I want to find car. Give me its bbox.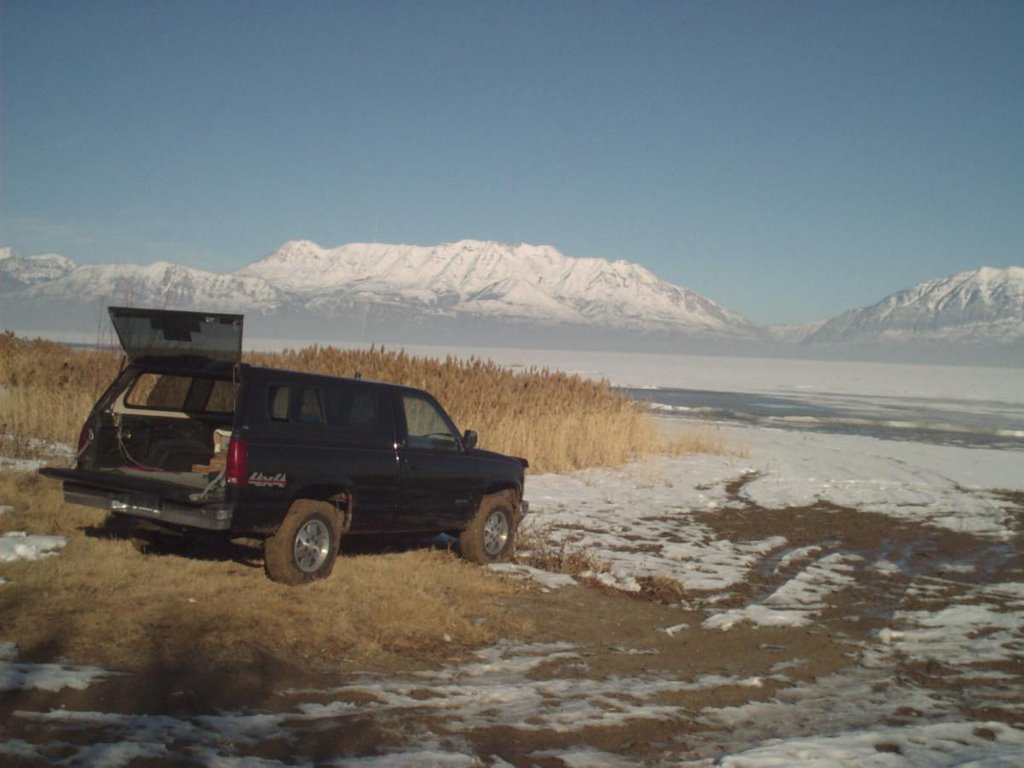
box(42, 306, 529, 583).
